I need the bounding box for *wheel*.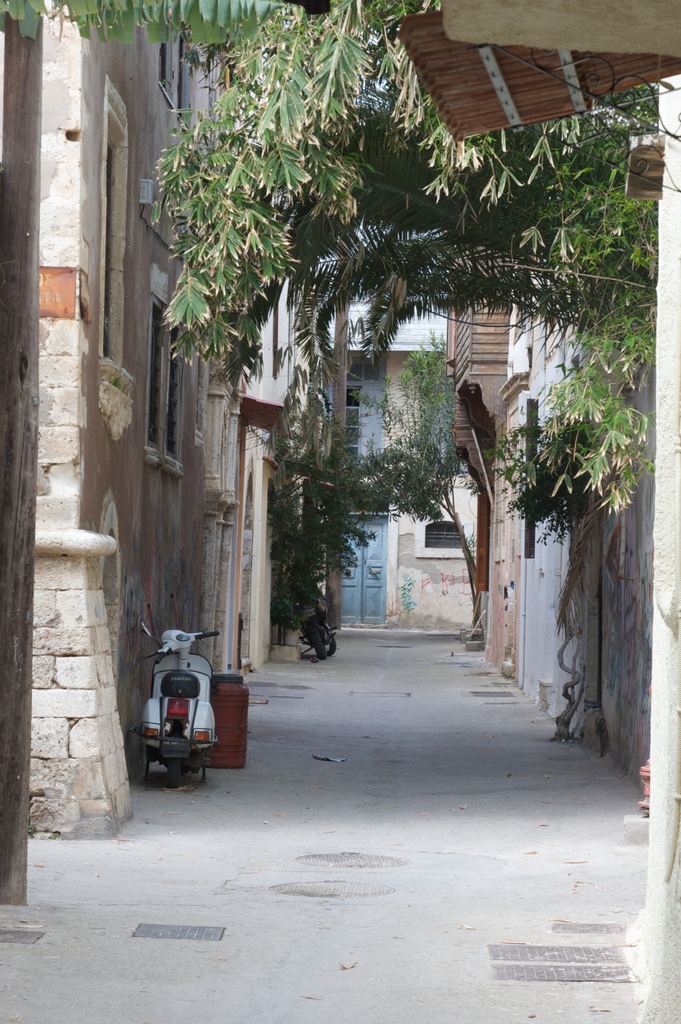
Here it is: BBox(164, 756, 188, 793).
